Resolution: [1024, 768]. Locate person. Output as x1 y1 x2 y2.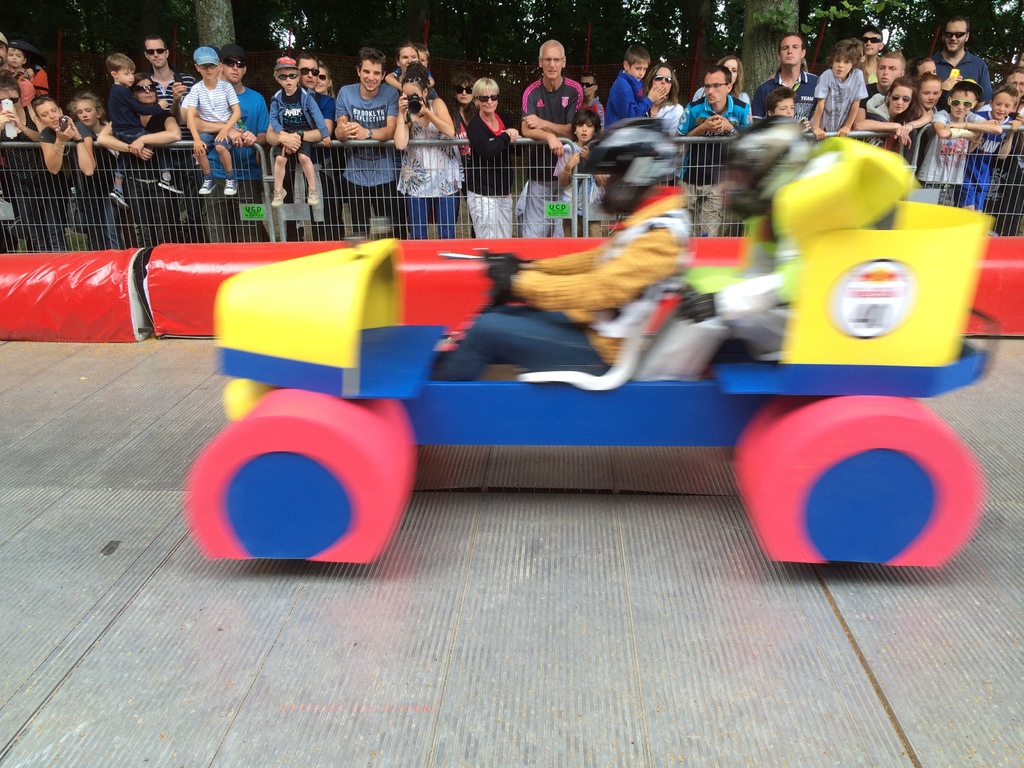
463 74 525 243.
